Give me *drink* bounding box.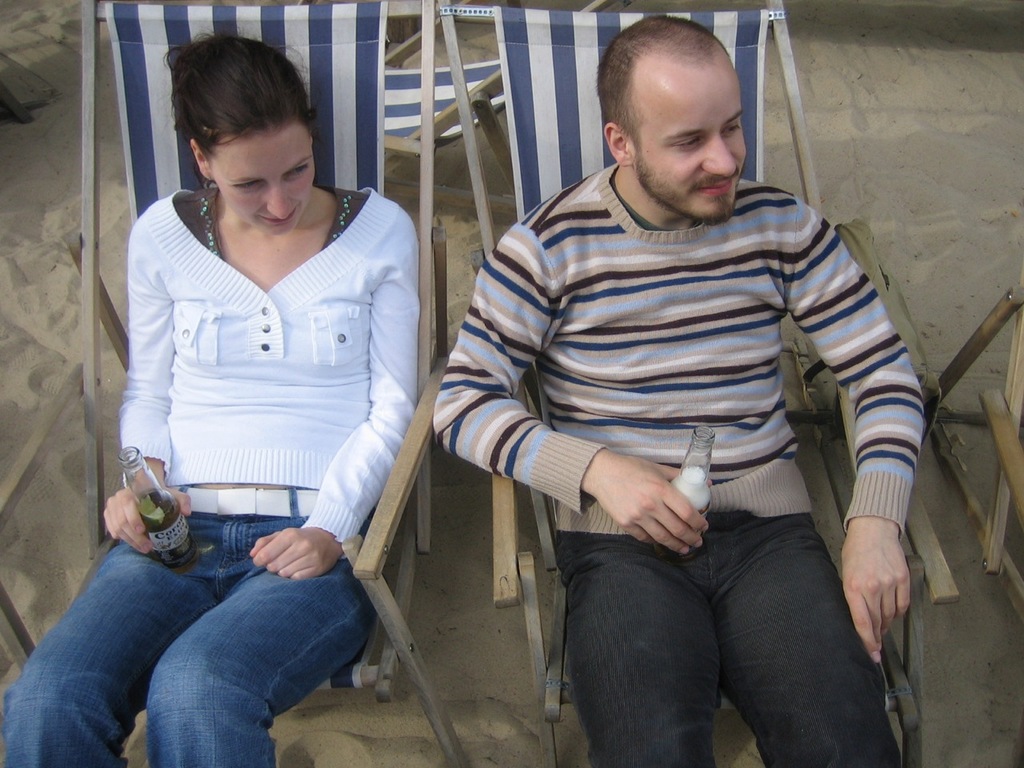
137, 486, 199, 558.
